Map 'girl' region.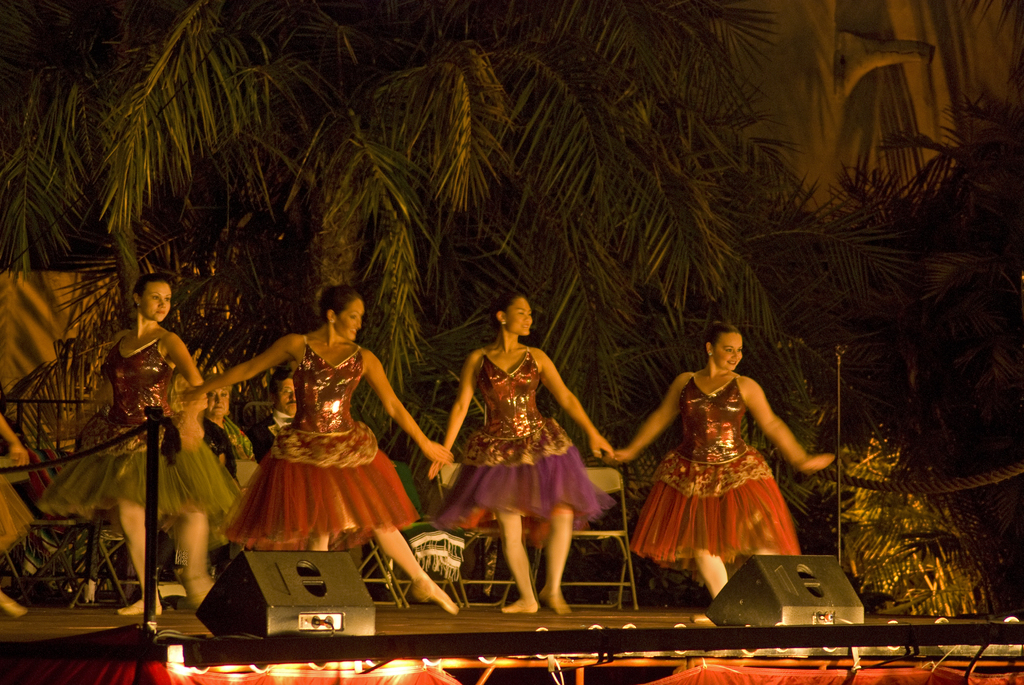
Mapped to pyautogui.locateOnScreen(429, 296, 619, 611).
